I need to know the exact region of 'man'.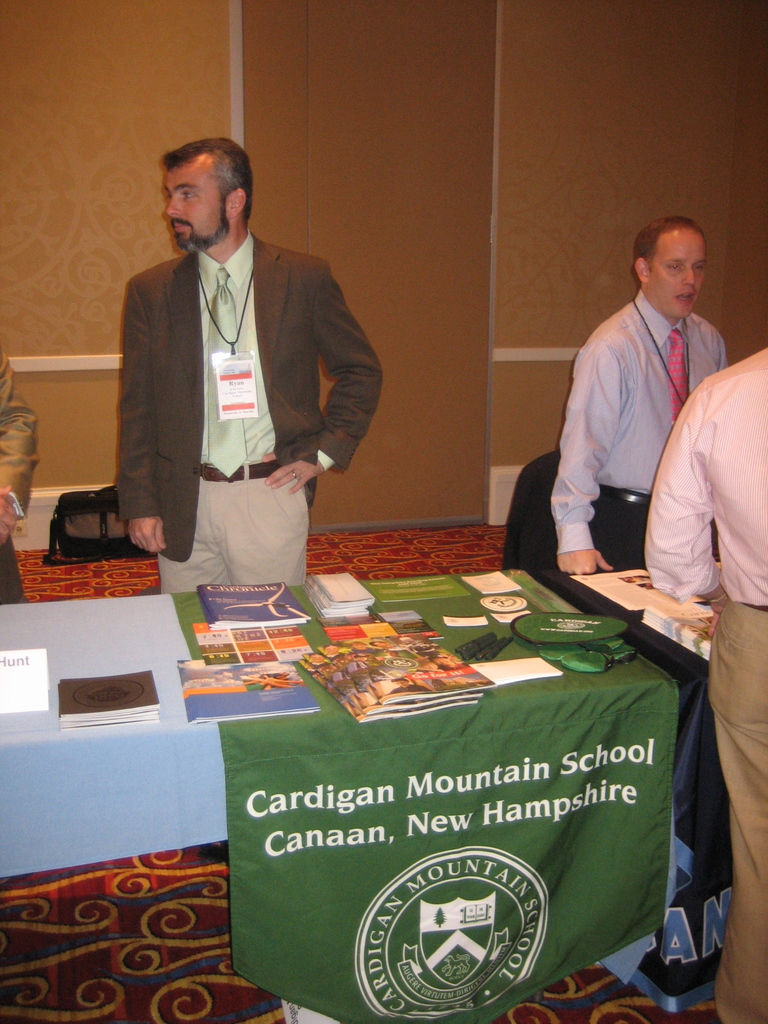
Region: [x1=640, y1=351, x2=767, y2=1023].
